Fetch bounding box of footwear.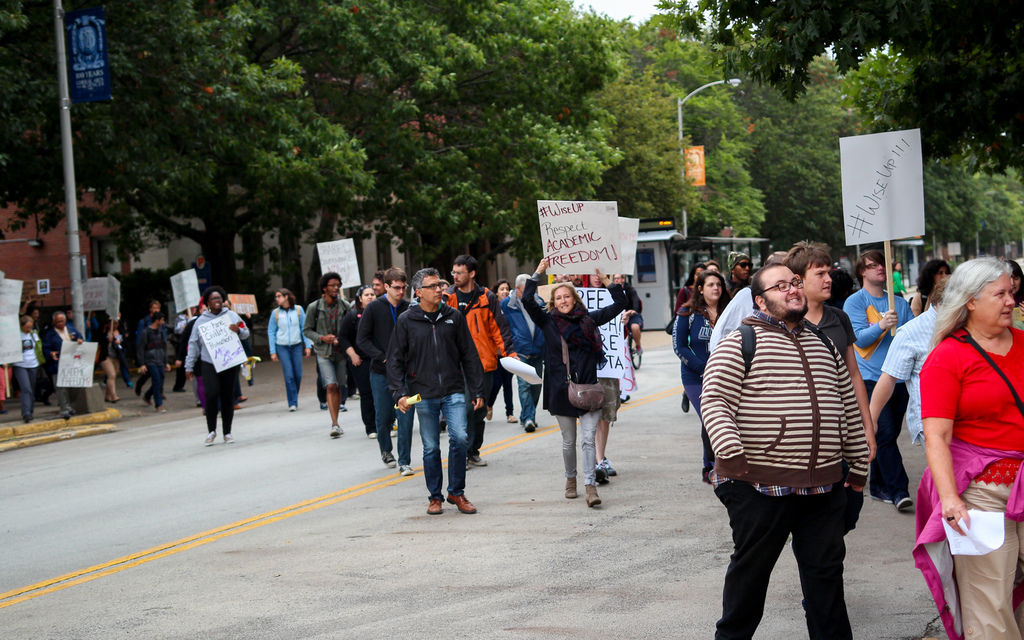
Bbox: 226 430 235 445.
